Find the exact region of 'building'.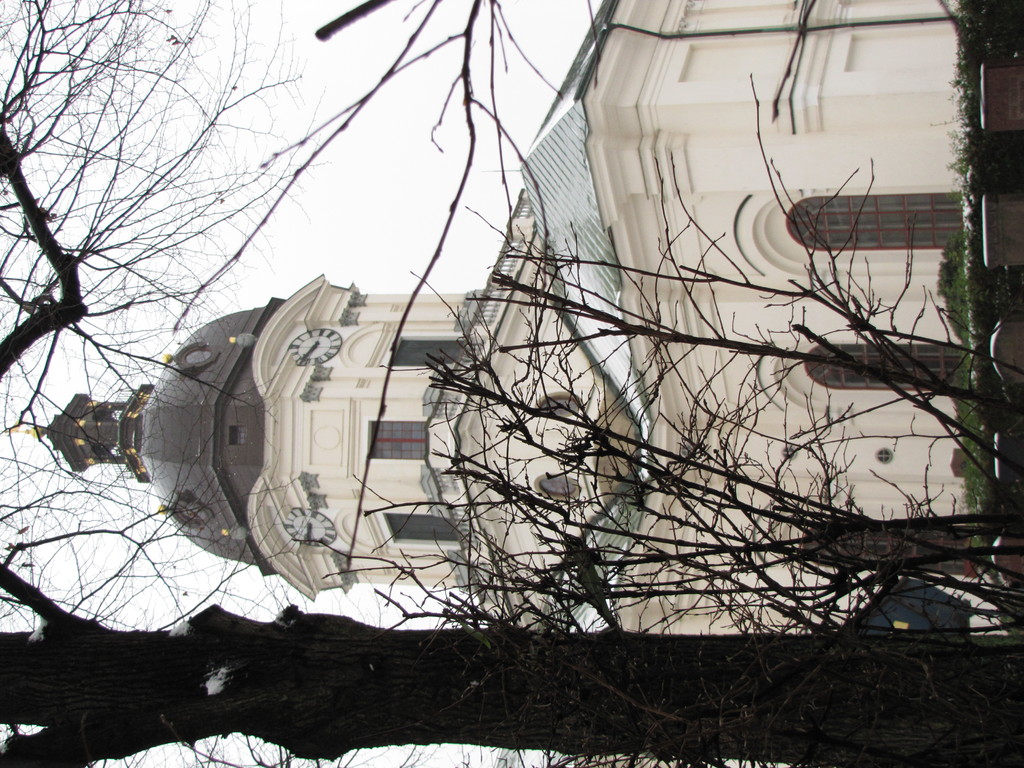
Exact region: detection(24, 0, 1023, 653).
